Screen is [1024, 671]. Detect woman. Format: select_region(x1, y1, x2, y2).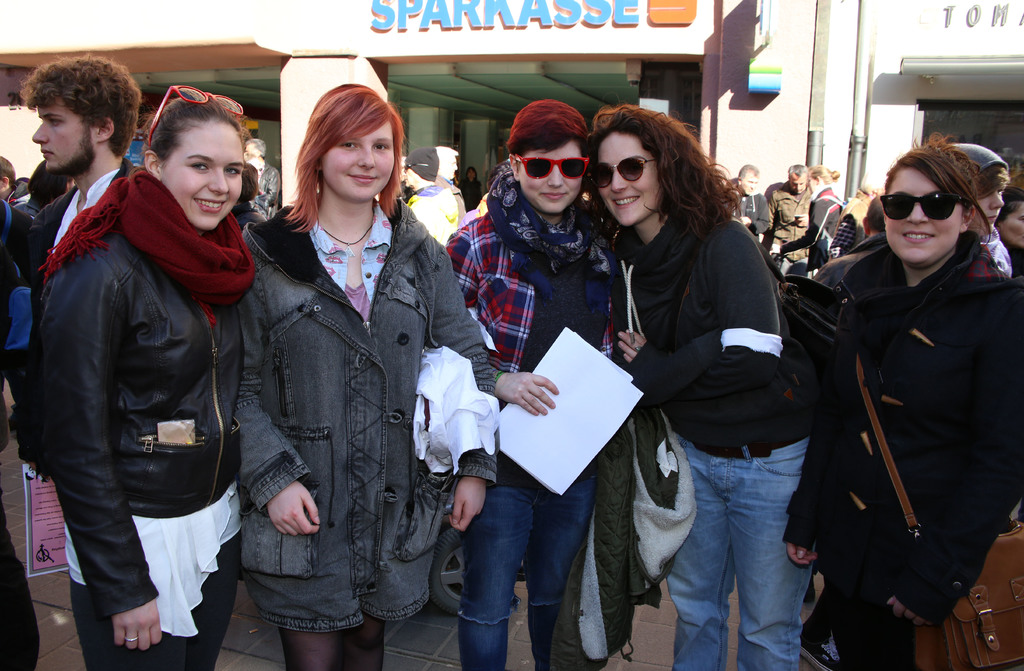
select_region(773, 165, 848, 281).
